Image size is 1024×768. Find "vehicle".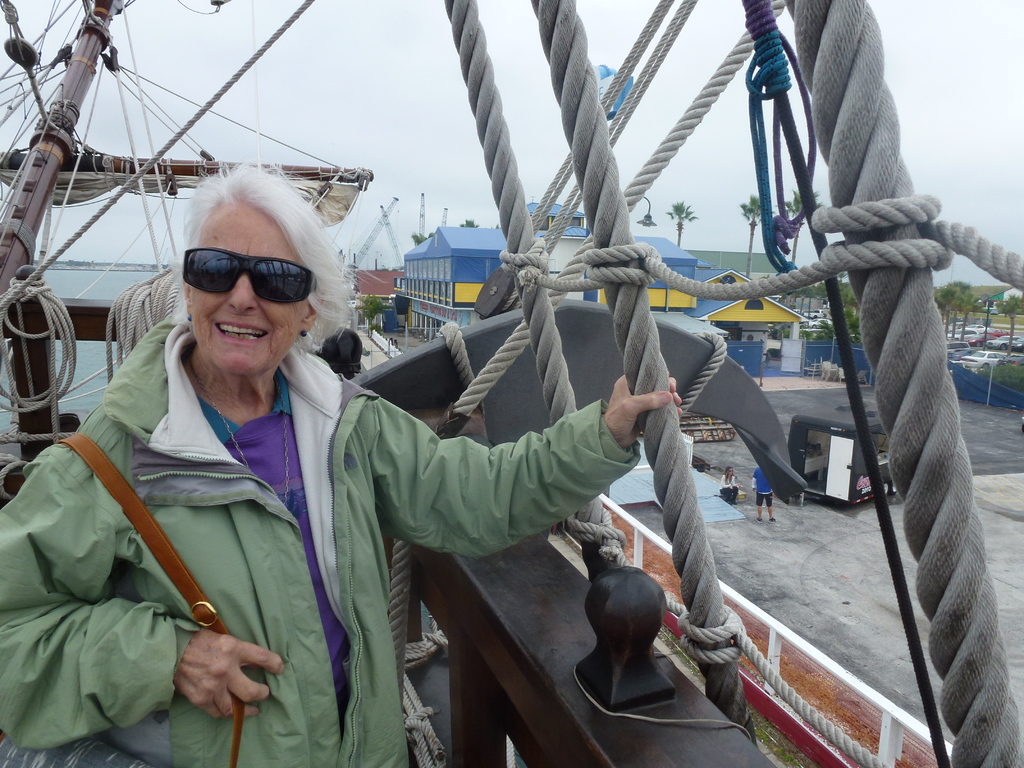
<box>786,410,897,510</box>.
